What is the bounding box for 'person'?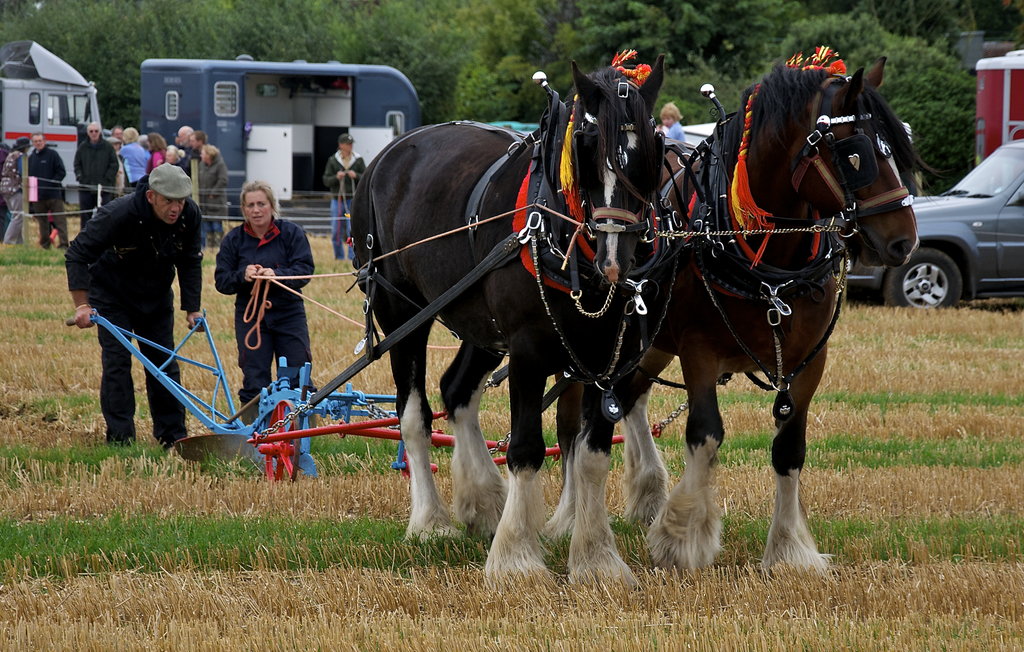
211, 175, 317, 428.
